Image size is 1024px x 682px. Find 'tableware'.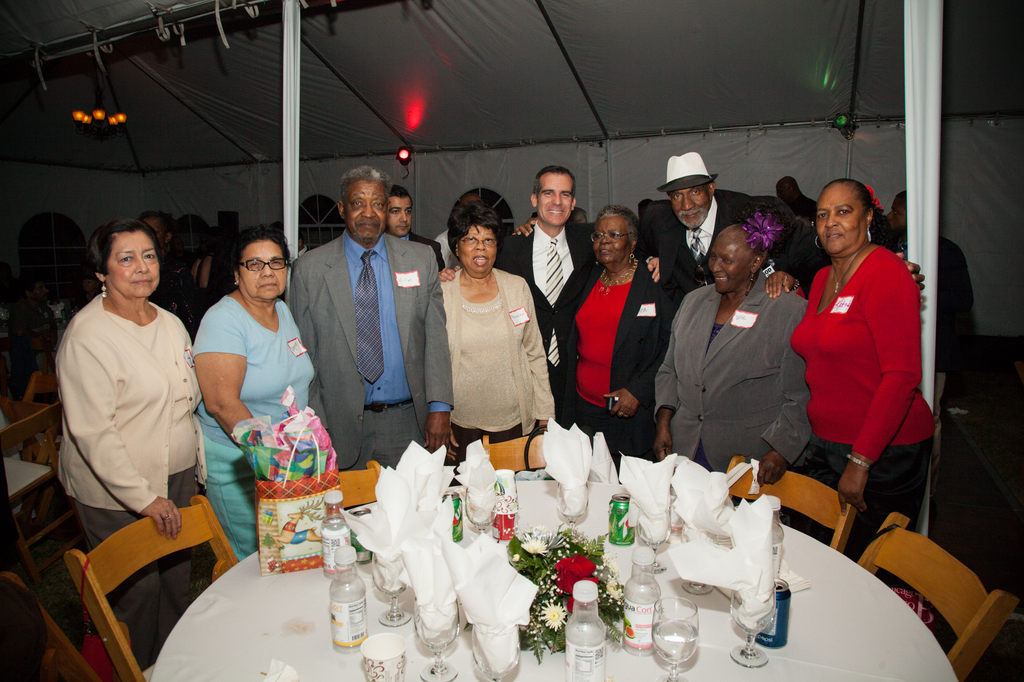
x1=470, y1=623, x2=516, y2=681.
